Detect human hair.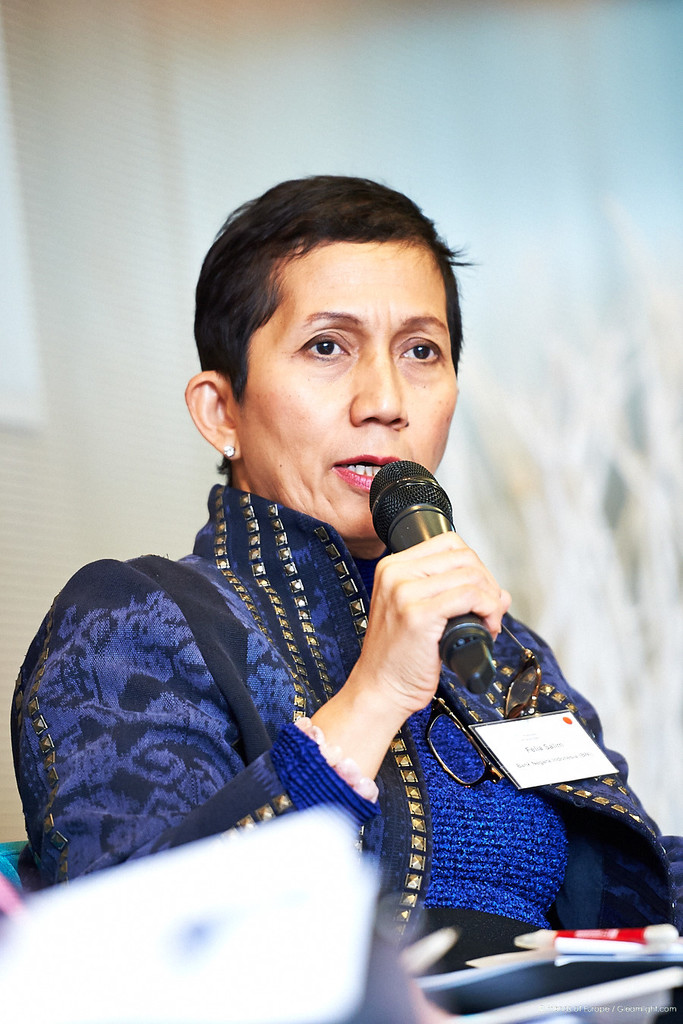
Detected at box=[209, 174, 455, 401].
